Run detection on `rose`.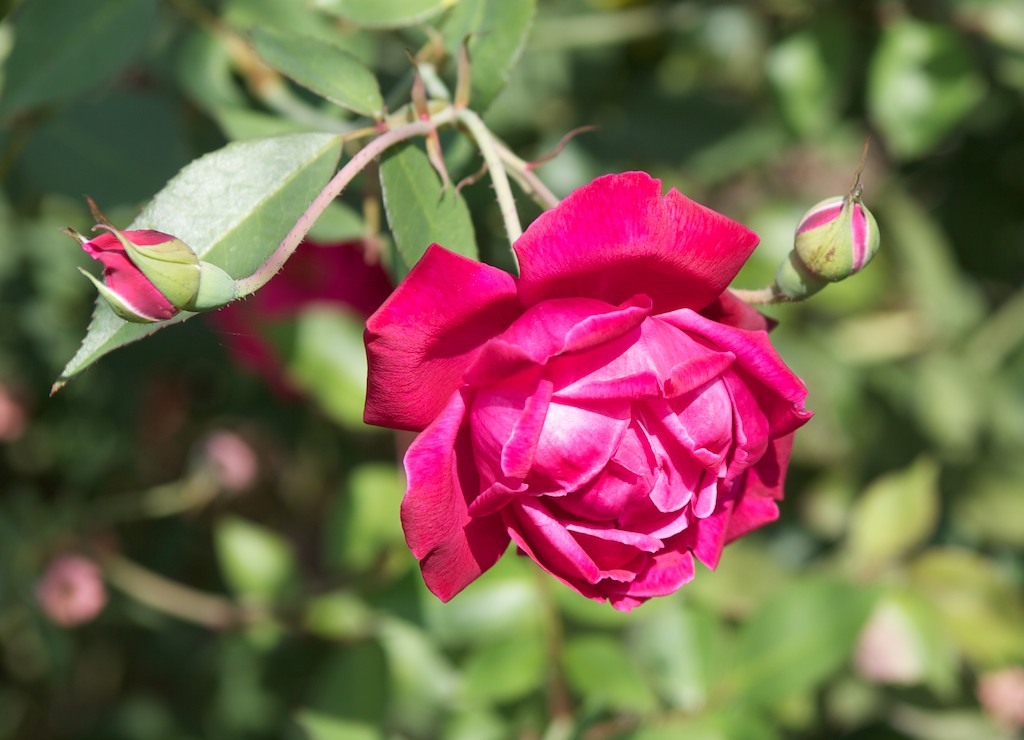
Result: (left=793, top=194, right=879, bottom=290).
